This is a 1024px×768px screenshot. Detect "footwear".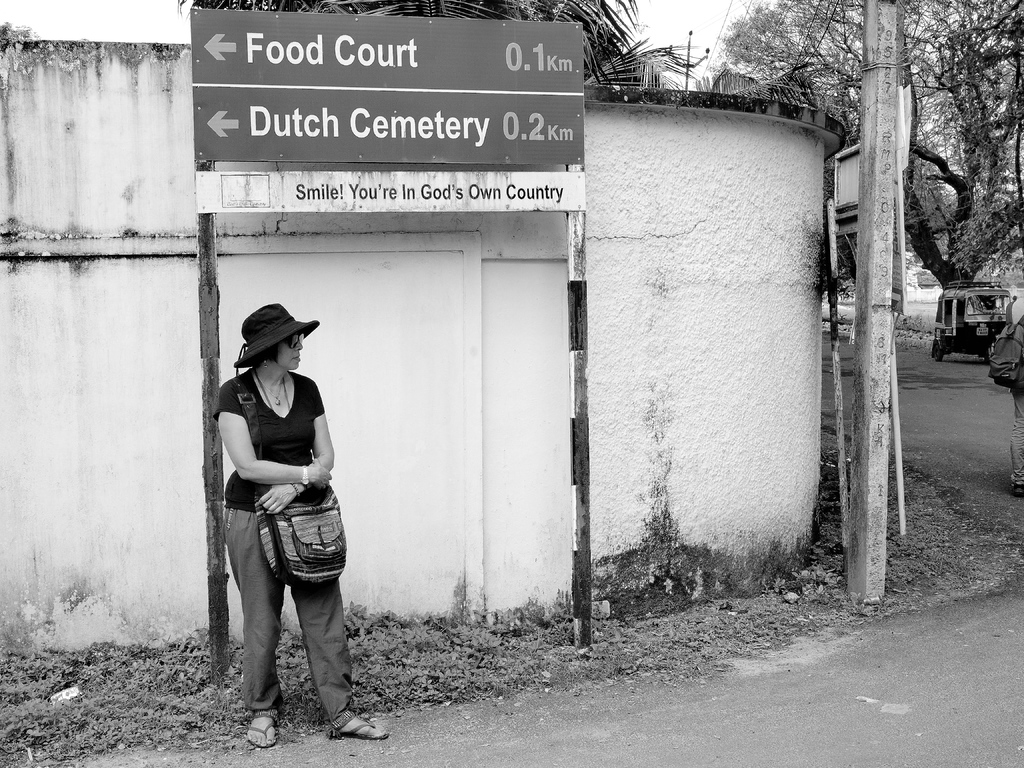
left=244, top=716, right=278, bottom=752.
